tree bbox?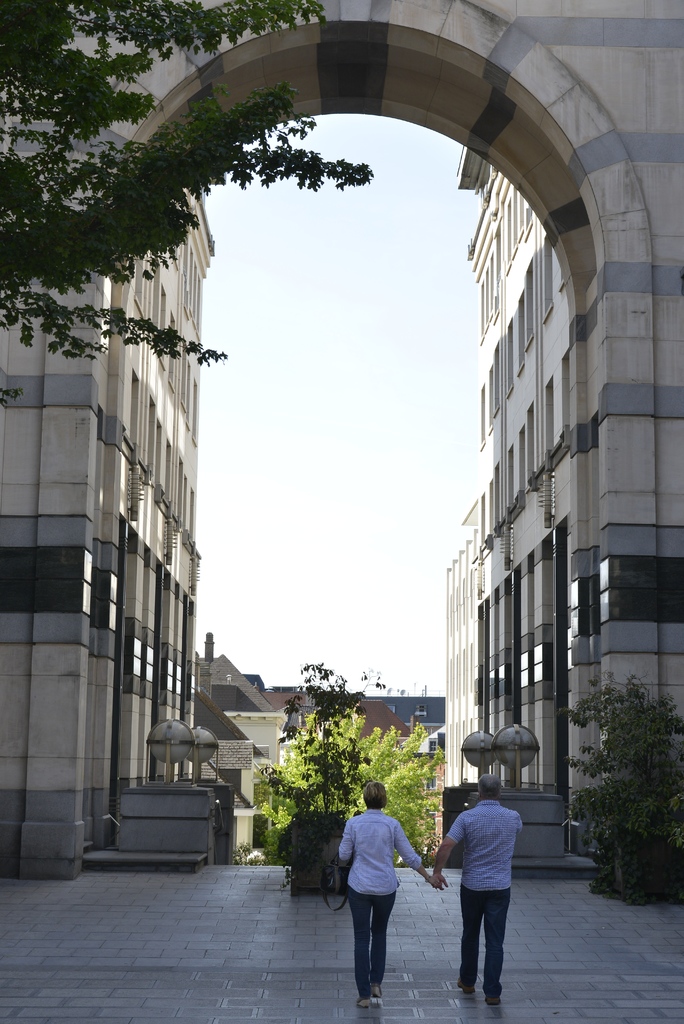
270 652 474 904
